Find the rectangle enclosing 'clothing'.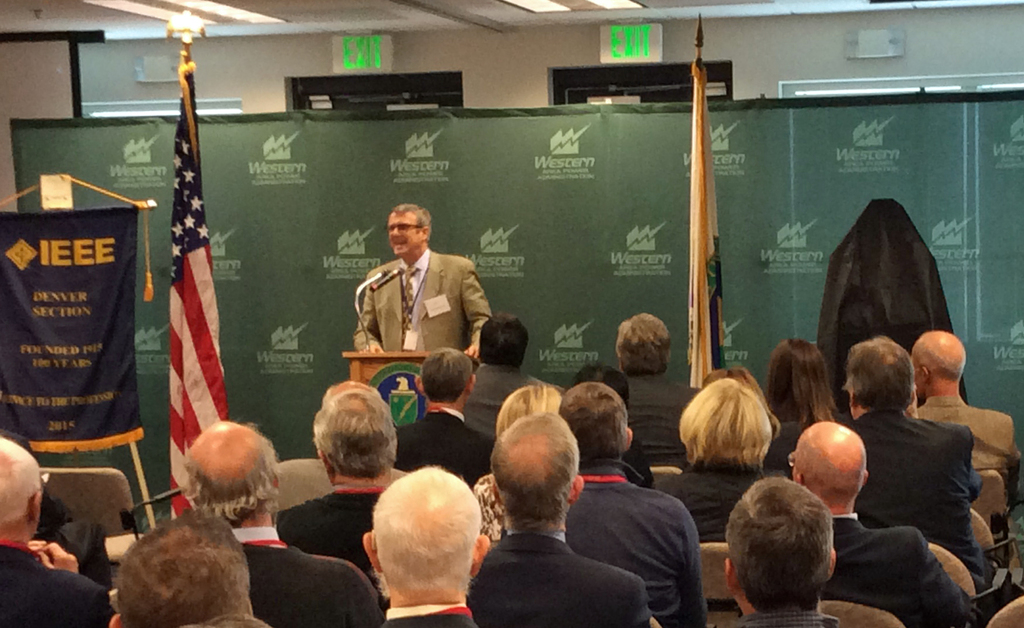
BBox(825, 512, 972, 627).
